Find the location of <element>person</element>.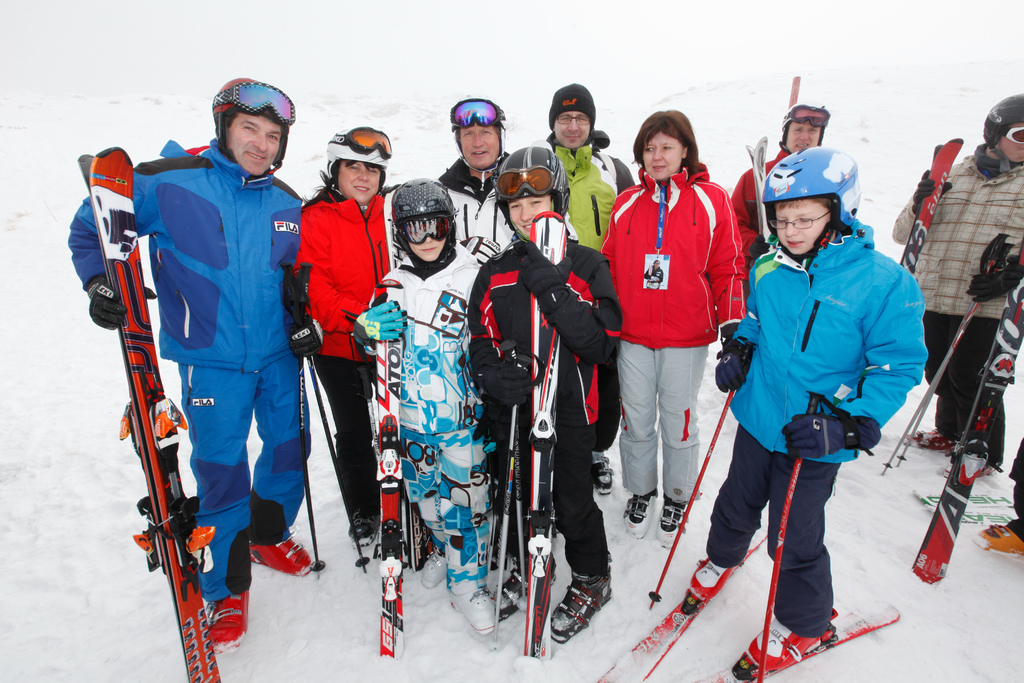
Location: pyautogui.locateOnScreen(732, 105, 835, 265).
